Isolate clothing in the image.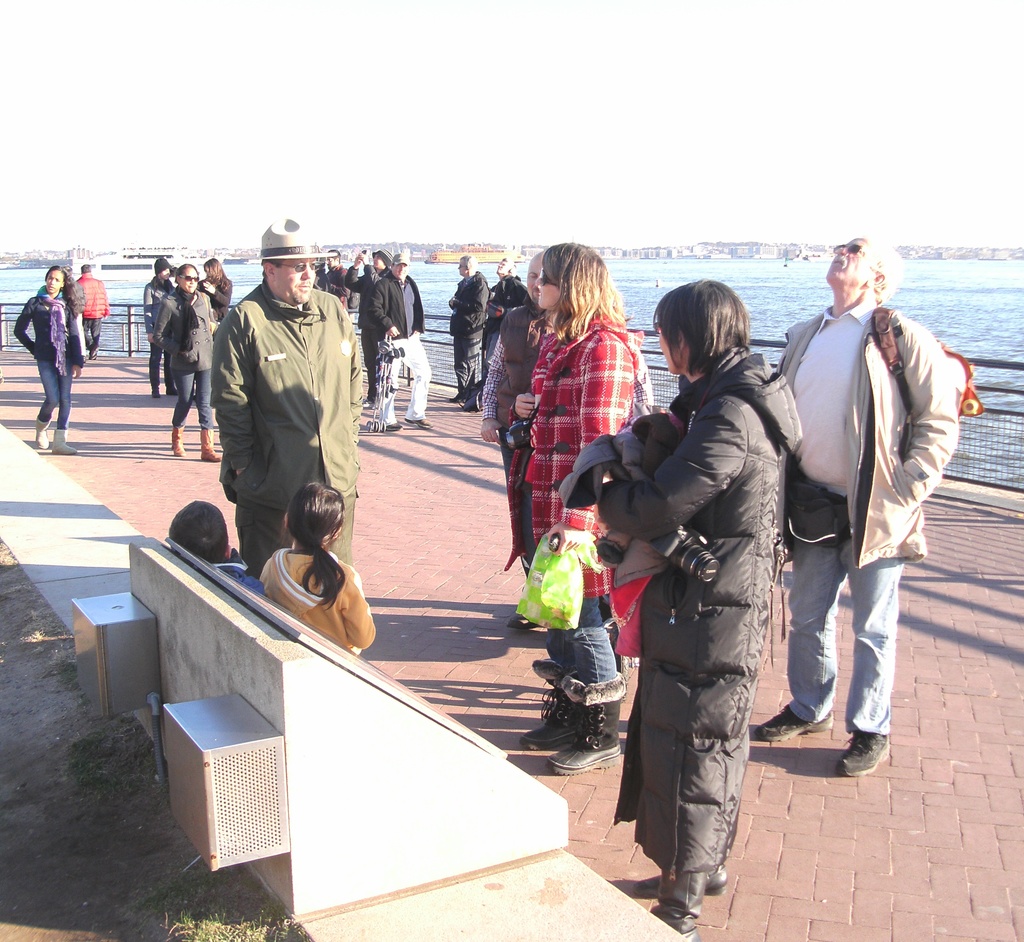
Isolated region: [x1=447, y1=272, x2=486, y2=393].
